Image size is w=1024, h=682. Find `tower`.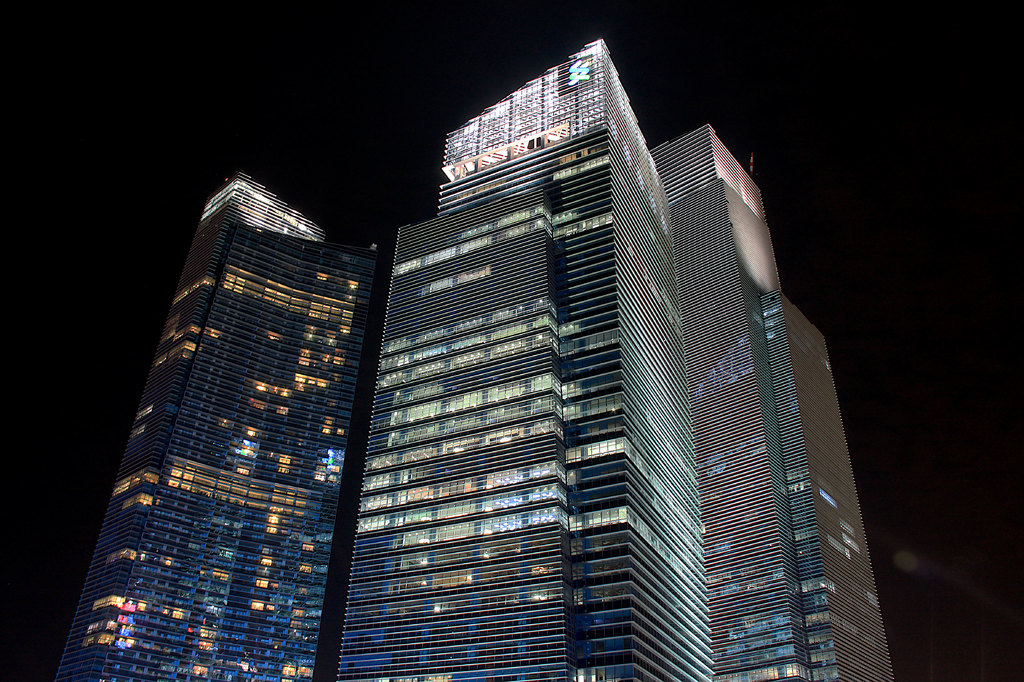
[100, 222, 380, 679].
